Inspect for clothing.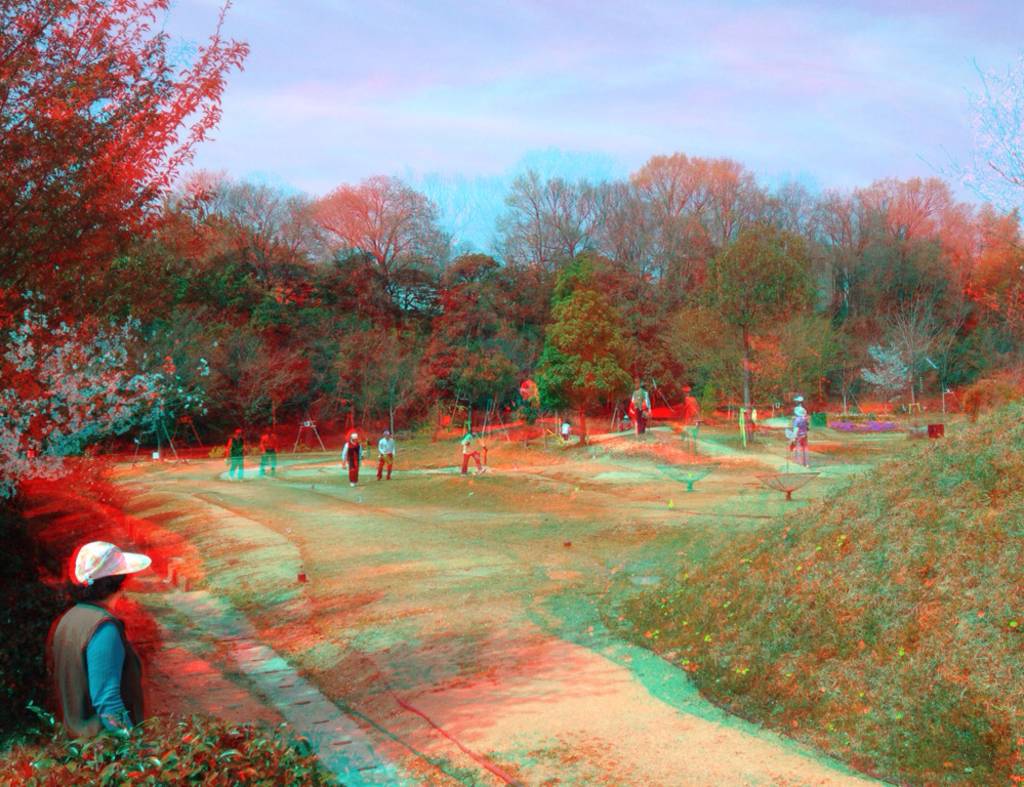
Inspection: [left=683, top=390, right=701, bottom=425].
